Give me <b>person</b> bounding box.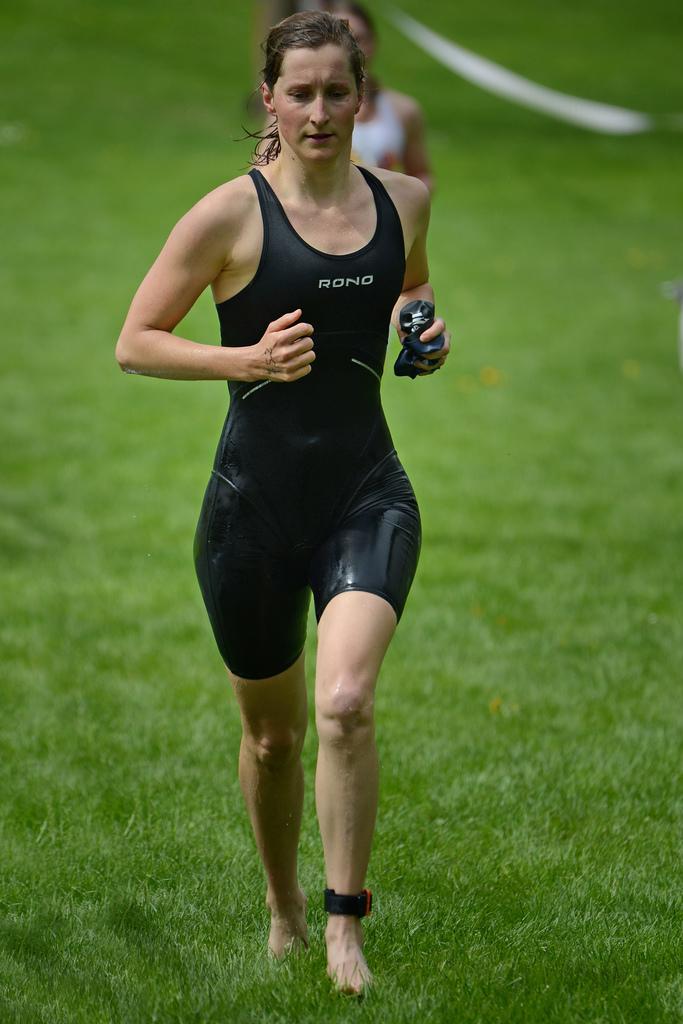
x1=131, y1=29, x2=477, y2=987.
